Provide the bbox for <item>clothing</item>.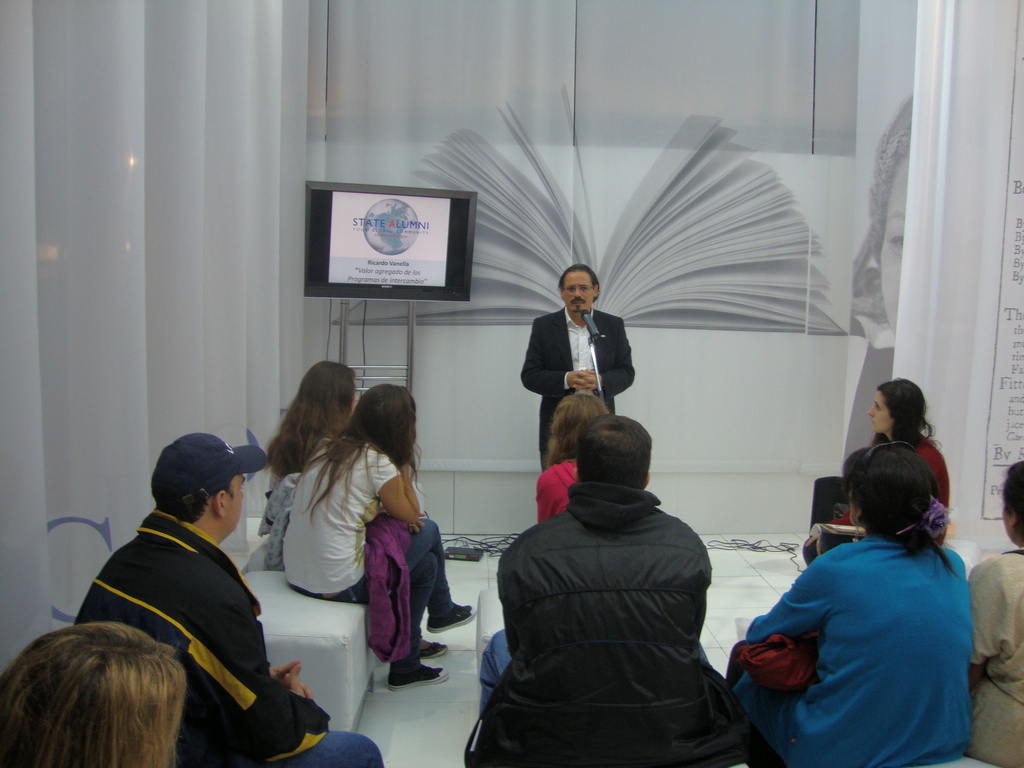
select_region(70, 511, 387, 767).
